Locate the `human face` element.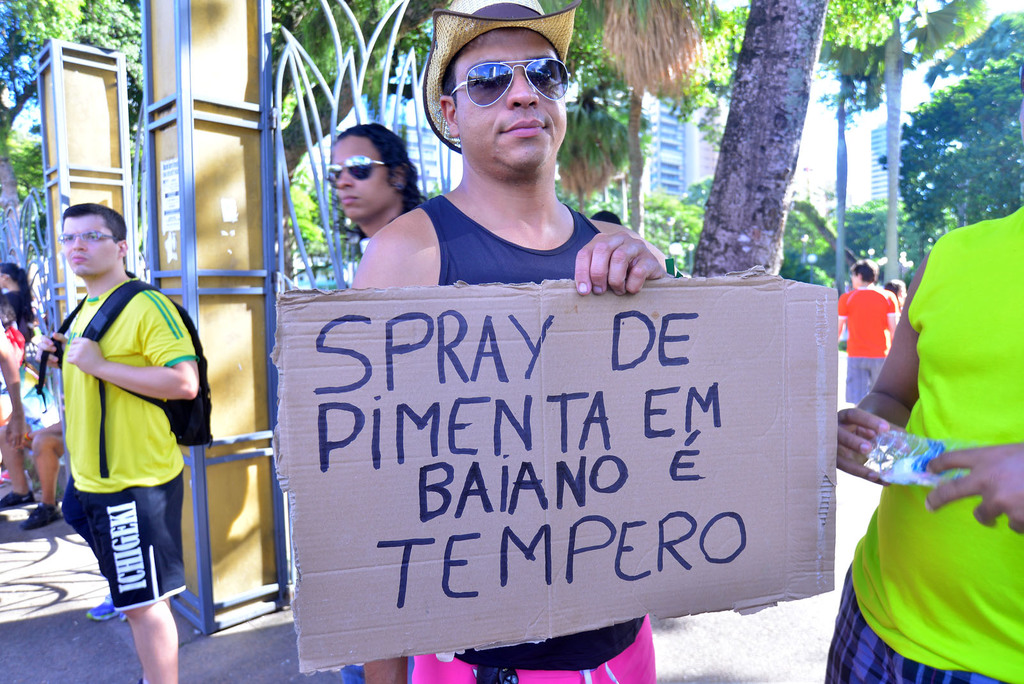
Element bbox: 337/132/395/225.
